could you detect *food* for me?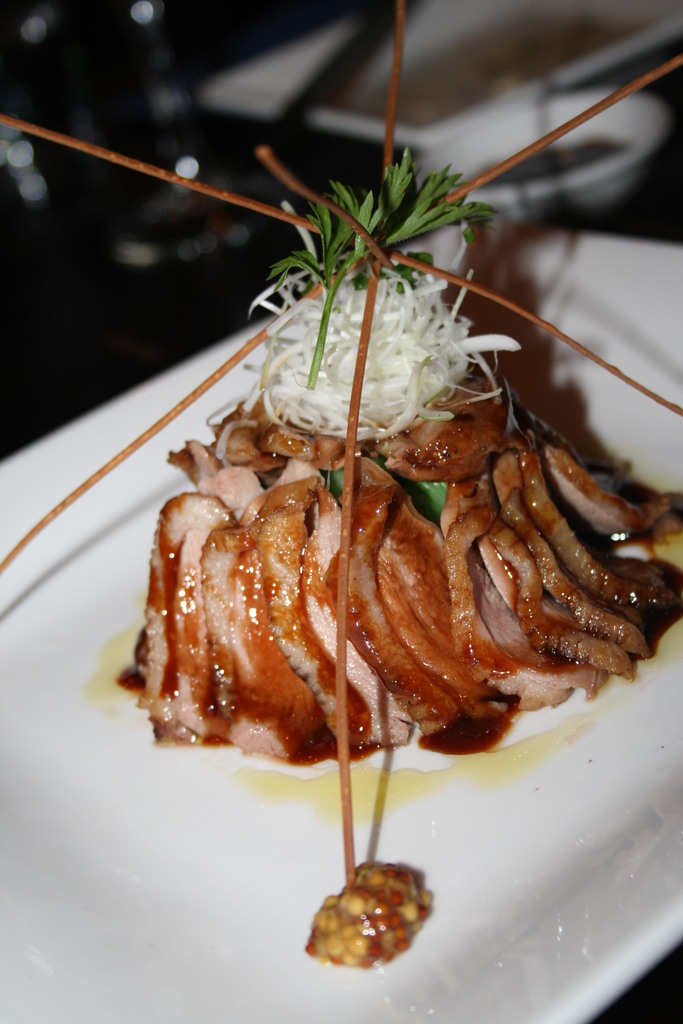
Detection result: <bbox>302, 858, 434, 974</bbox>.
